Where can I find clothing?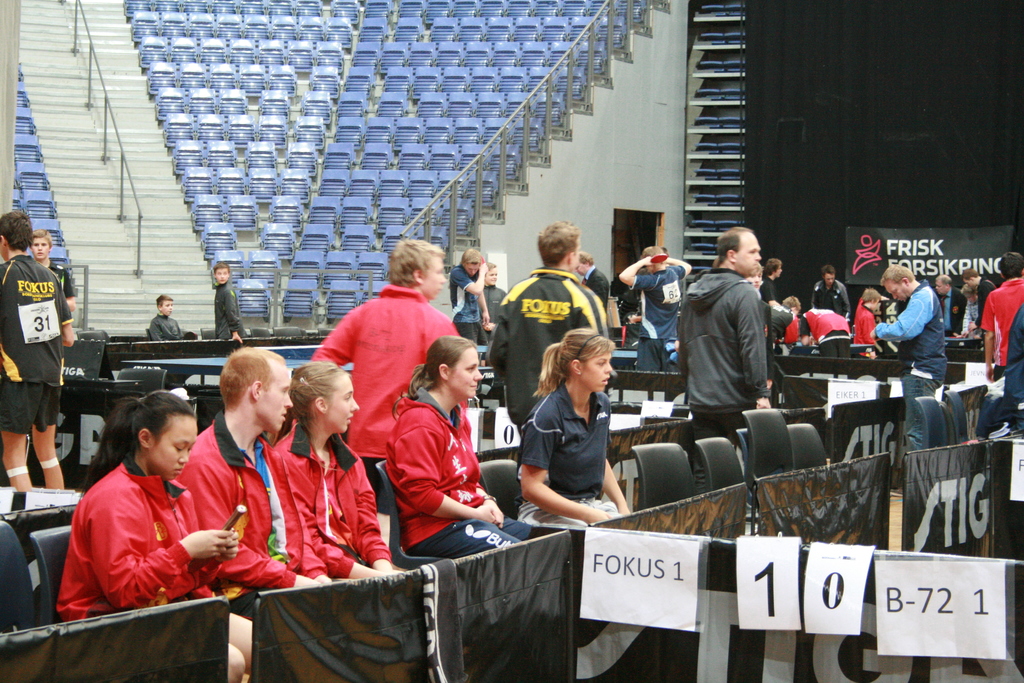
You can find it at bbox=(45, 254, 79, 302).
